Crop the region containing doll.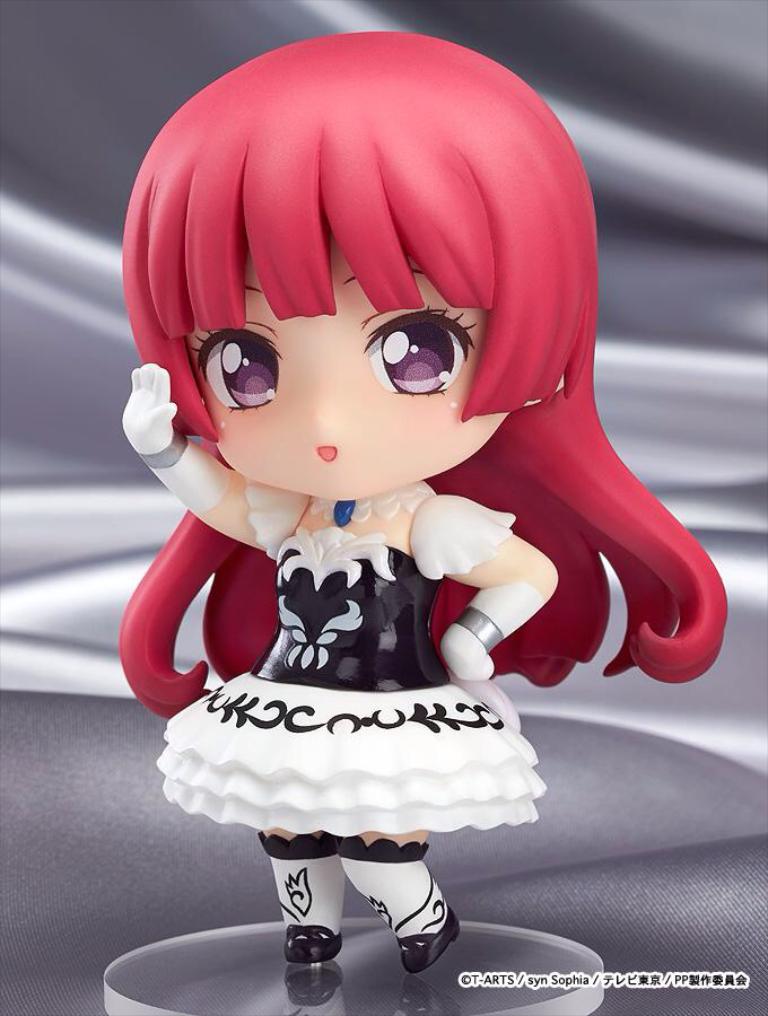
Crop region: (125,26,726,974).
